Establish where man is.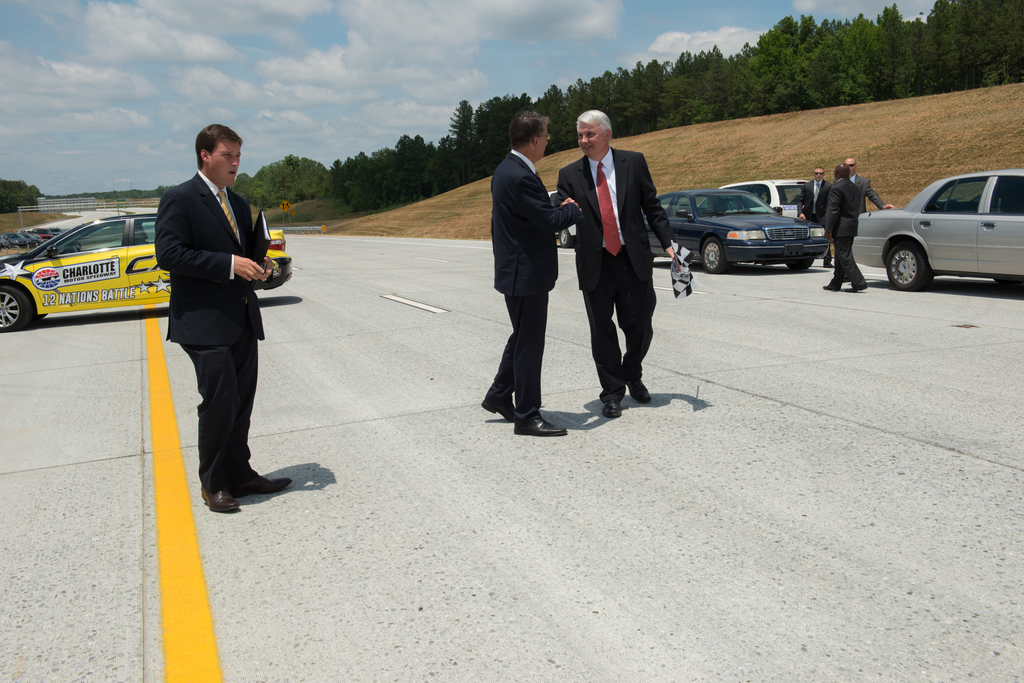
Established at [left=797, top=166, right=837, bottom=268].
